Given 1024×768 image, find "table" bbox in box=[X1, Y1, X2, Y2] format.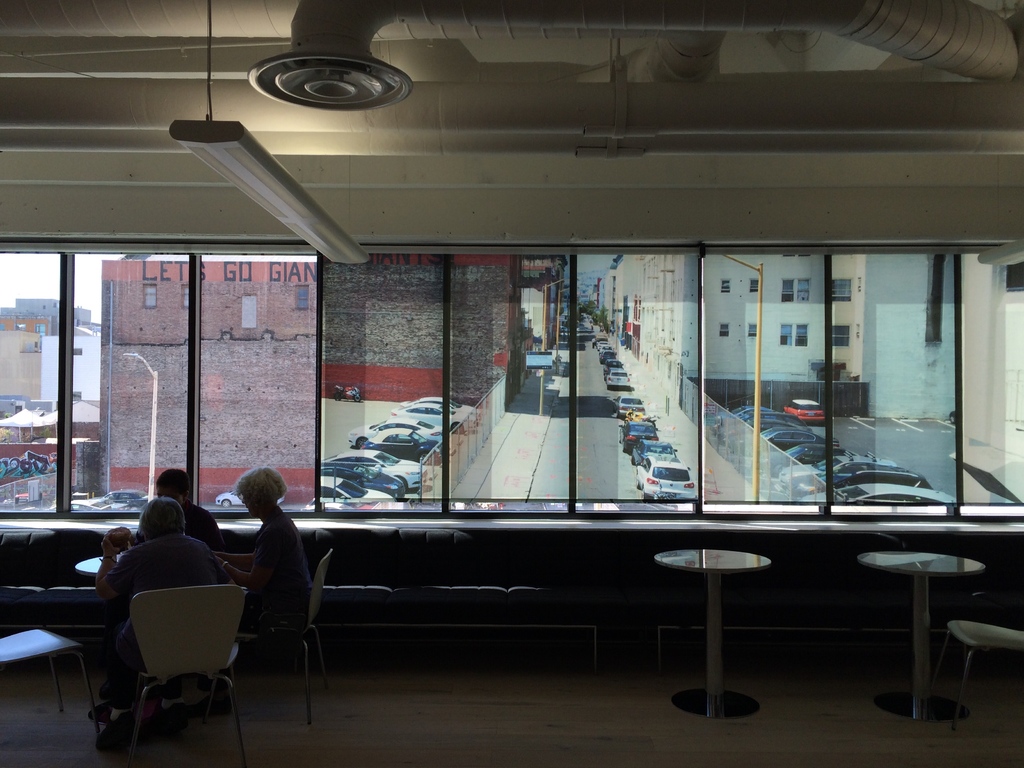
box=[632, 518, 804, 732].
